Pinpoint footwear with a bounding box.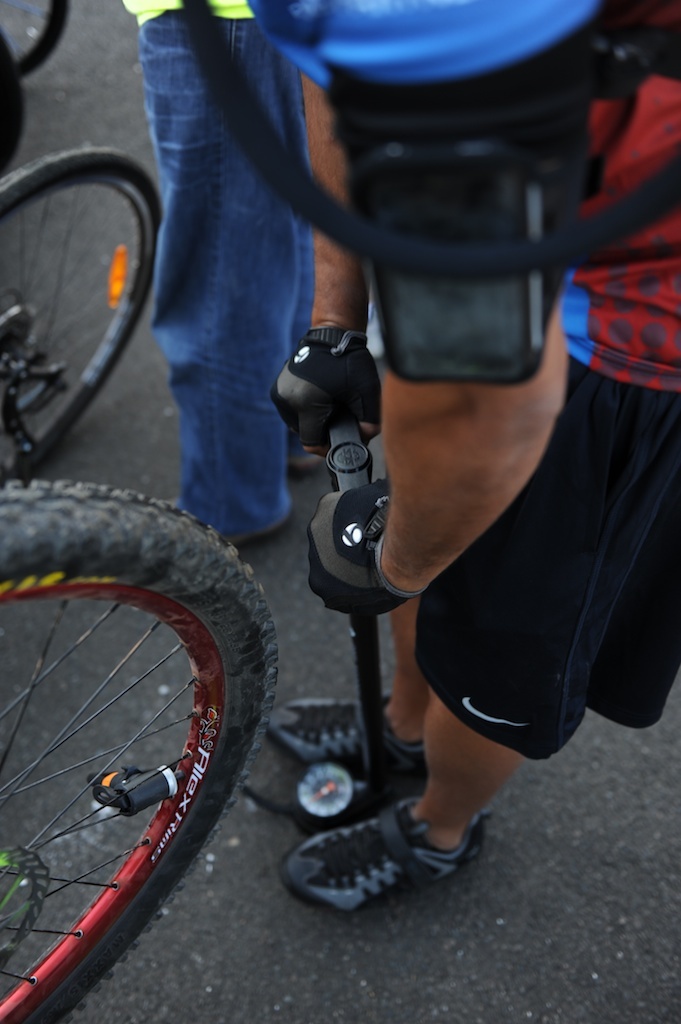
(left=268, top=692, right=426, bottom=776).
